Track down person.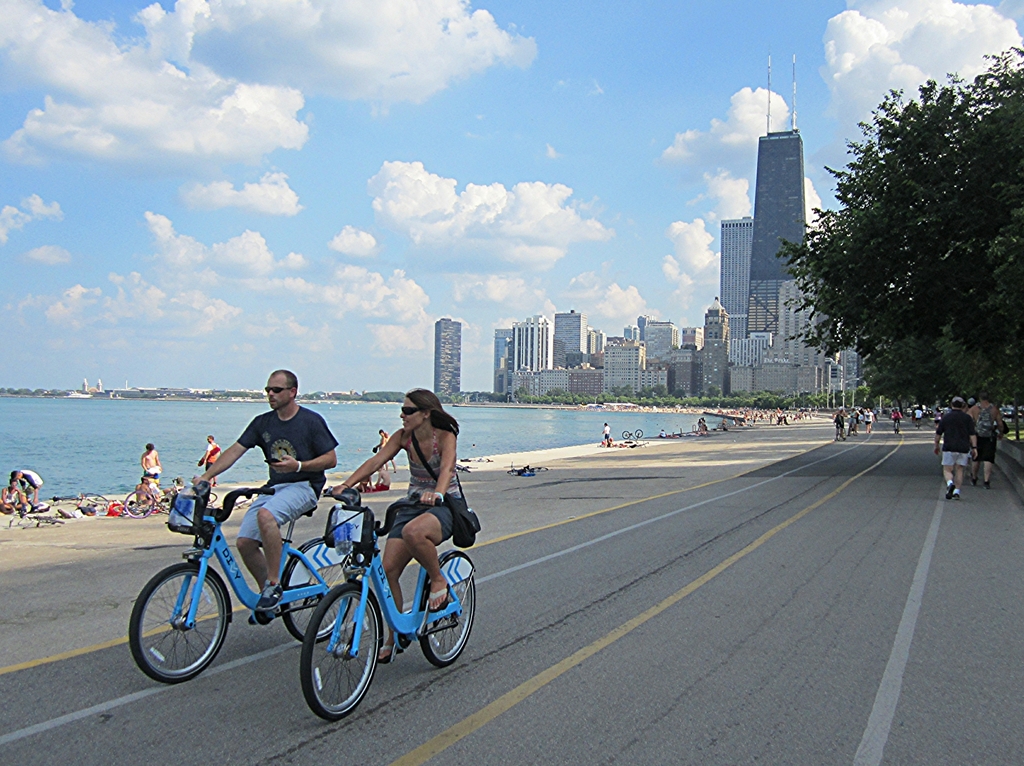
Tracked to left=862, top=406, right=877, bottom=433.
